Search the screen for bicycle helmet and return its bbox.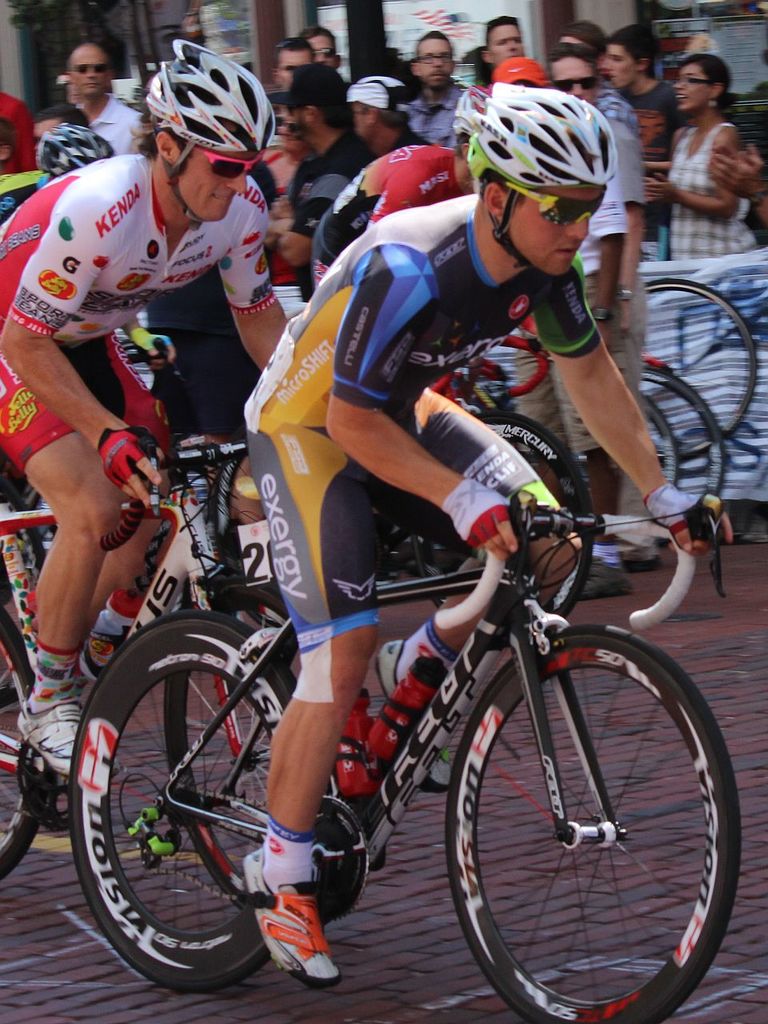
Found: 450:82:617:285.
